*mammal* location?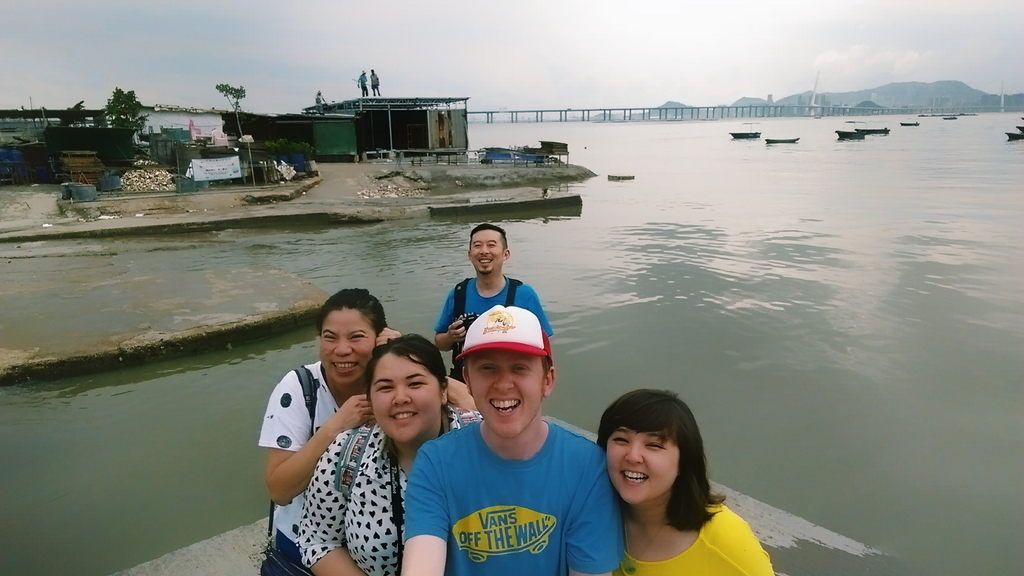
(left=356, top=69, right=370, bottom=94)
